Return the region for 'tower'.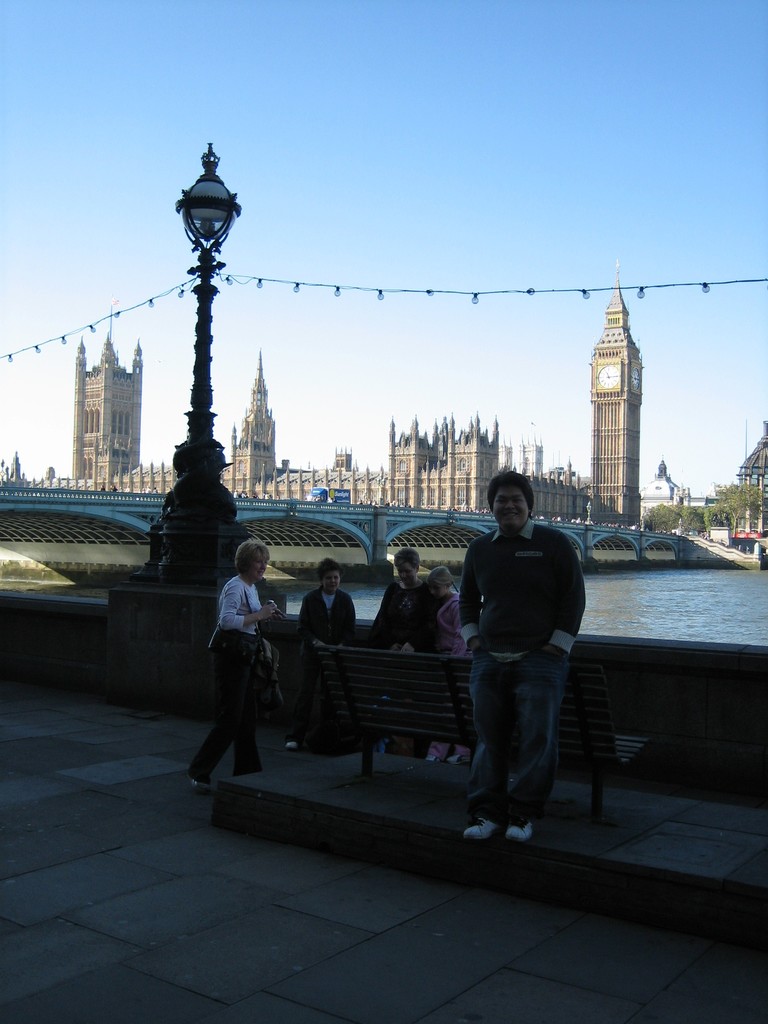
[left=231, top=362, right=298, bottom=500].
